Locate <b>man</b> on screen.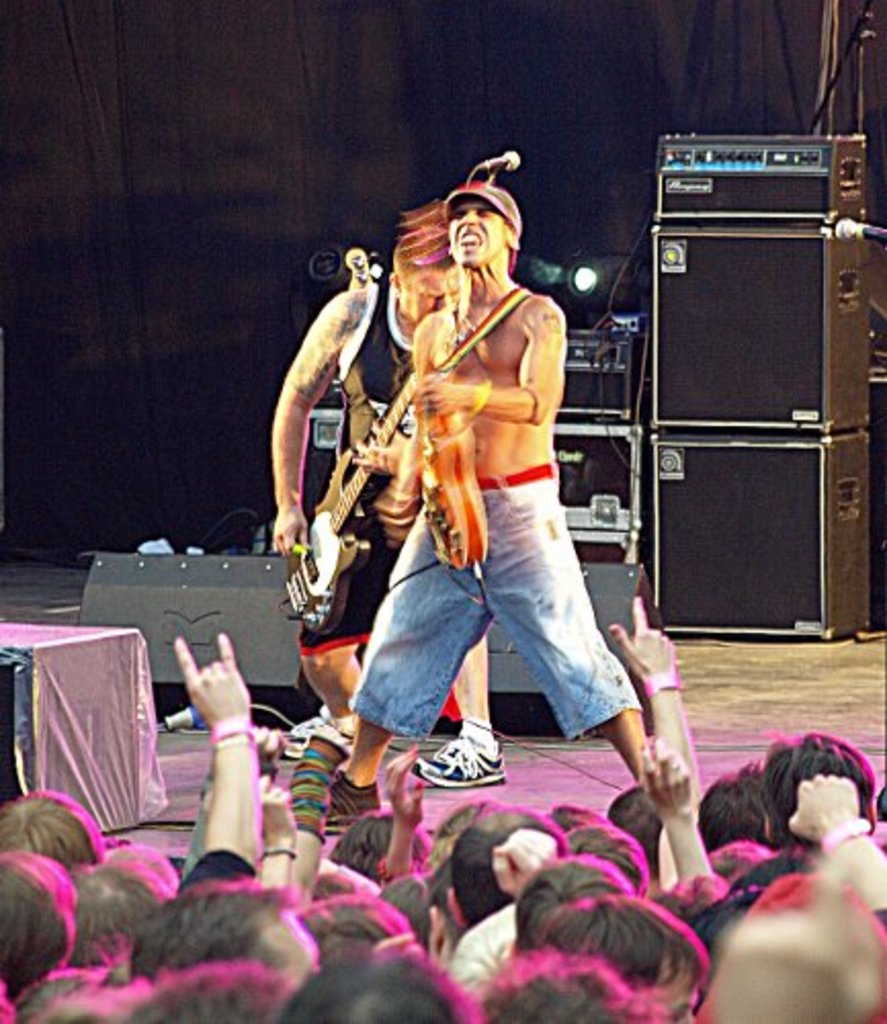
On screen at <region>270, 209, 516, 780</region>.
